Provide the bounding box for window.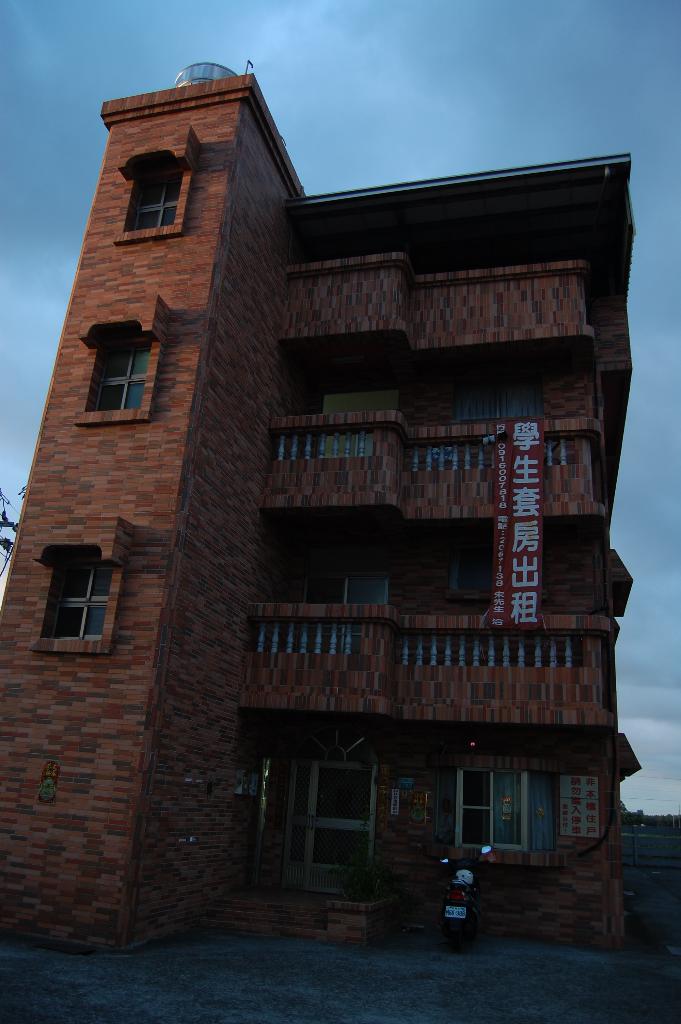
[451,552,502,600].
